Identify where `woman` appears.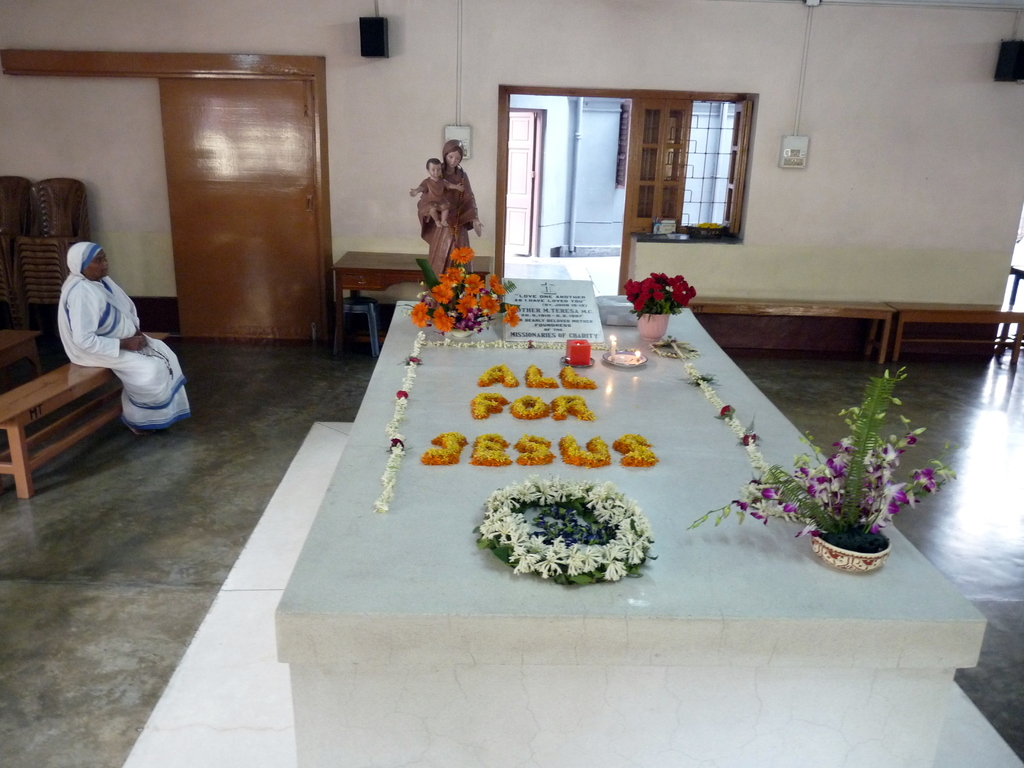
Appears at l=35, t=205, r=175, b=437.
